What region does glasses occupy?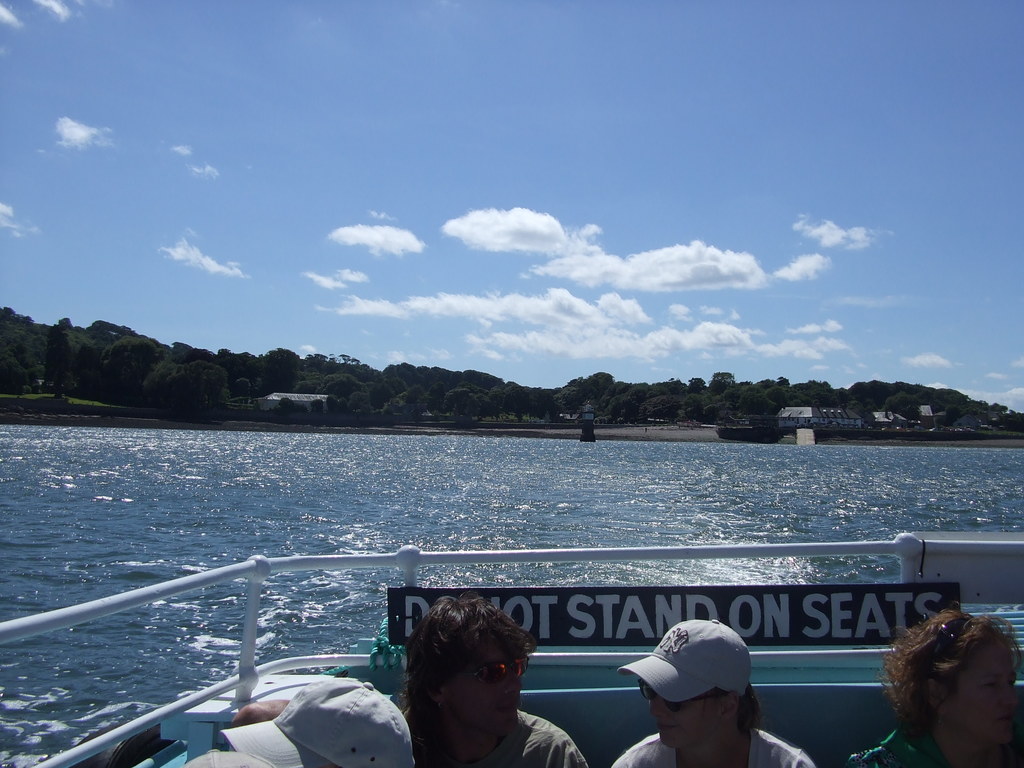
crop(464, 653, 533, 685).
